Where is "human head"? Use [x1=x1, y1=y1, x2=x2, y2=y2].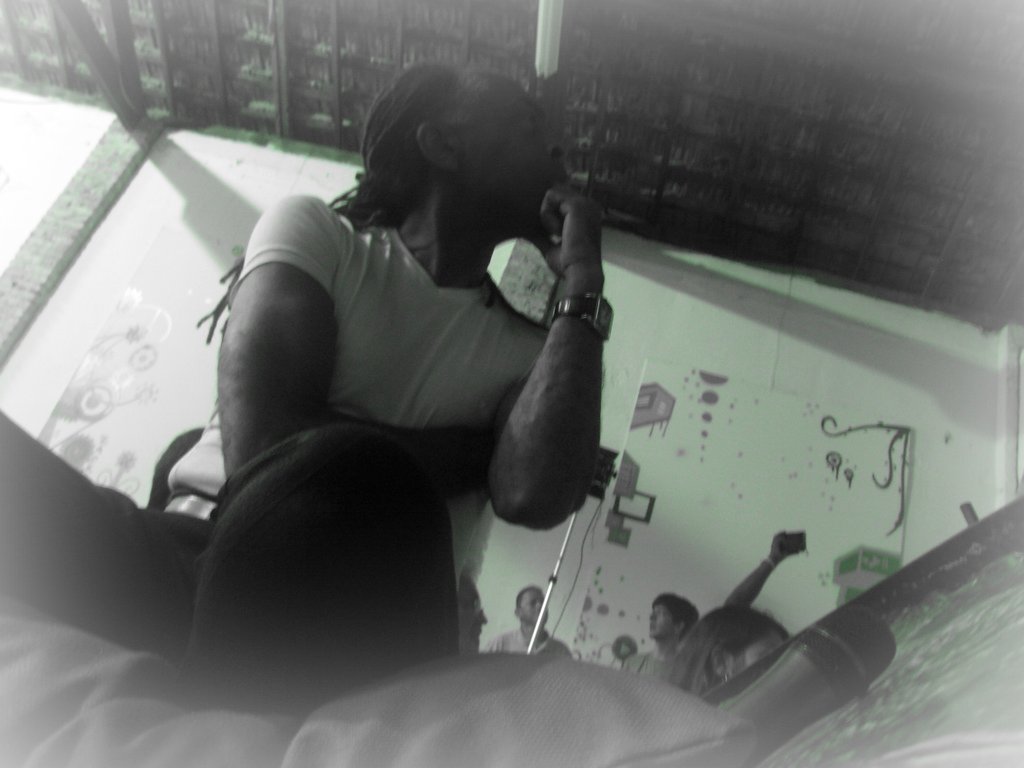
[x1=678, y1=608, x2=790, y2=685].
